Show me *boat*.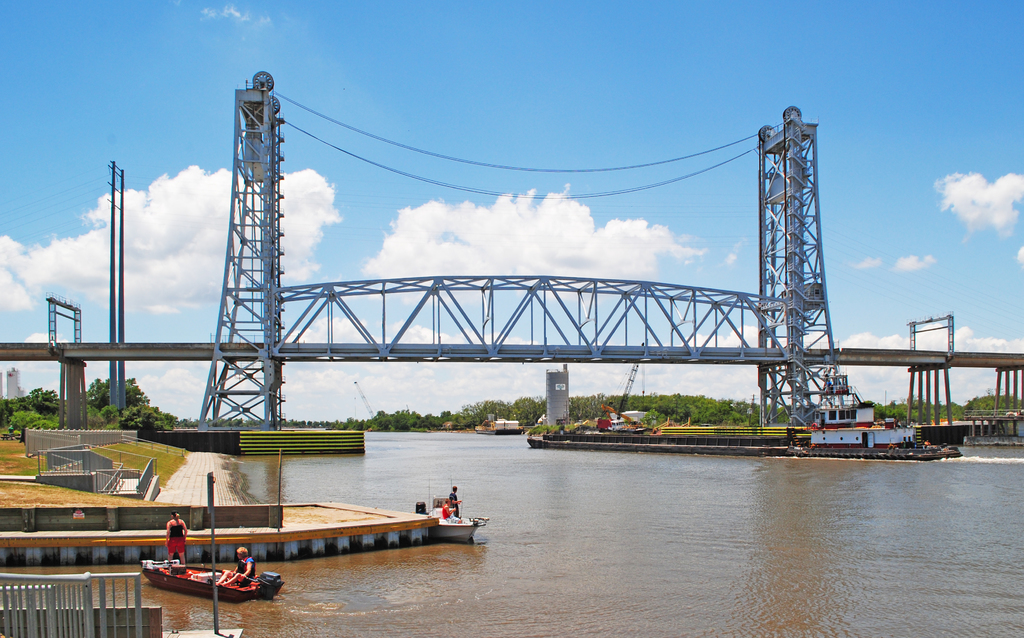
*boat* is here: BBox(413, 493, 487, 548).
